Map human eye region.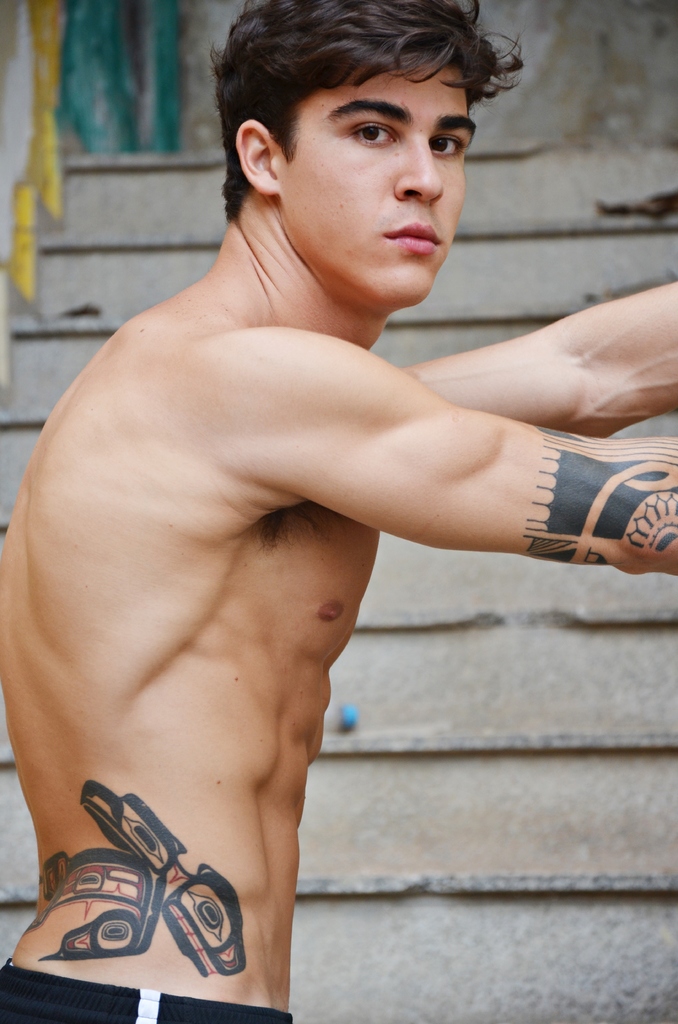
Mapped to (349,117,398,150).
